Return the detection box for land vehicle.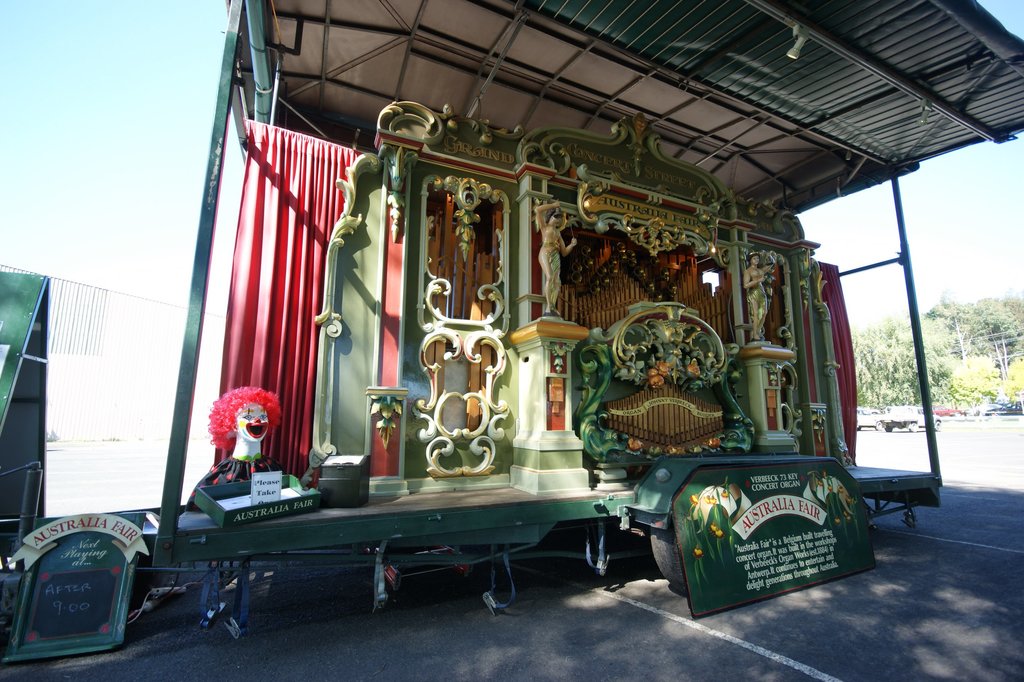
0,0,1023,625.
